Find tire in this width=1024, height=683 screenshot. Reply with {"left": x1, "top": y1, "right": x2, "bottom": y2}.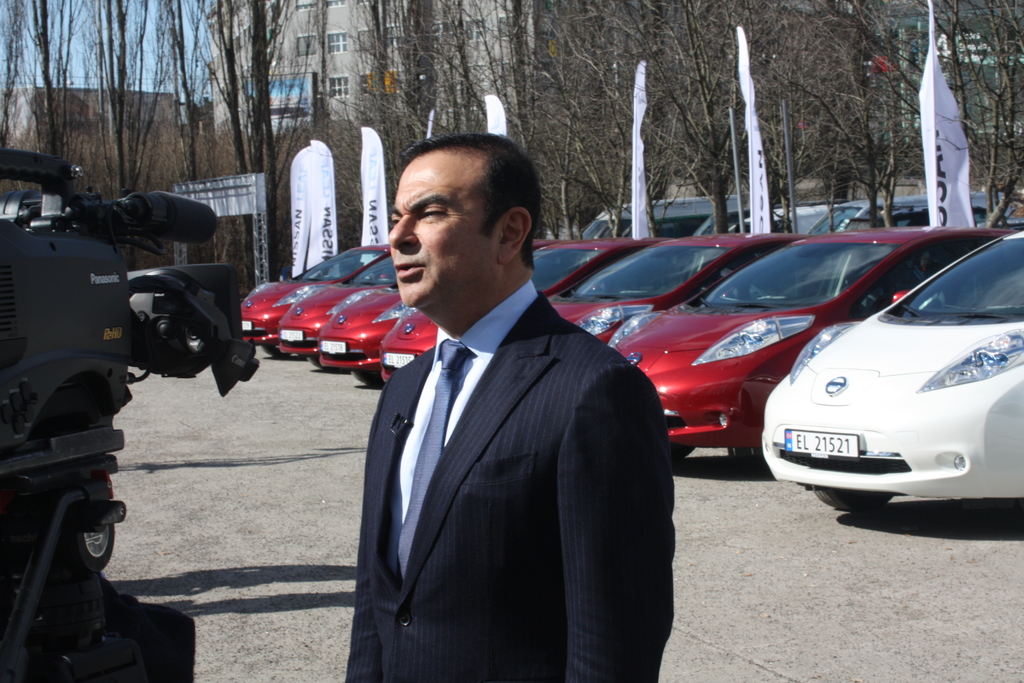
{"left": 68, "top": 529, "right": 118, "bottom": 575}.
